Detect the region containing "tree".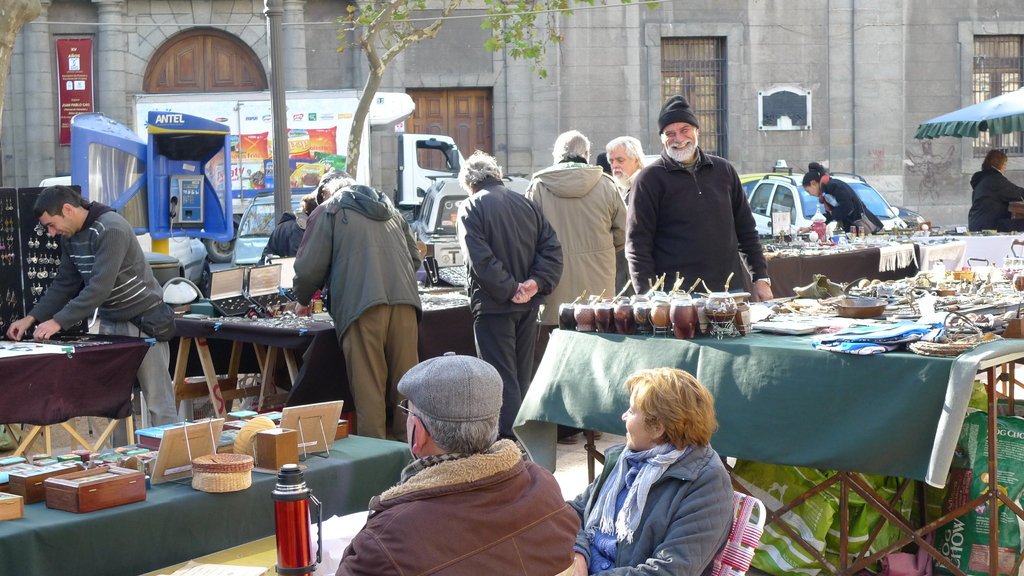
select_region(335, 0, 666, 182).
